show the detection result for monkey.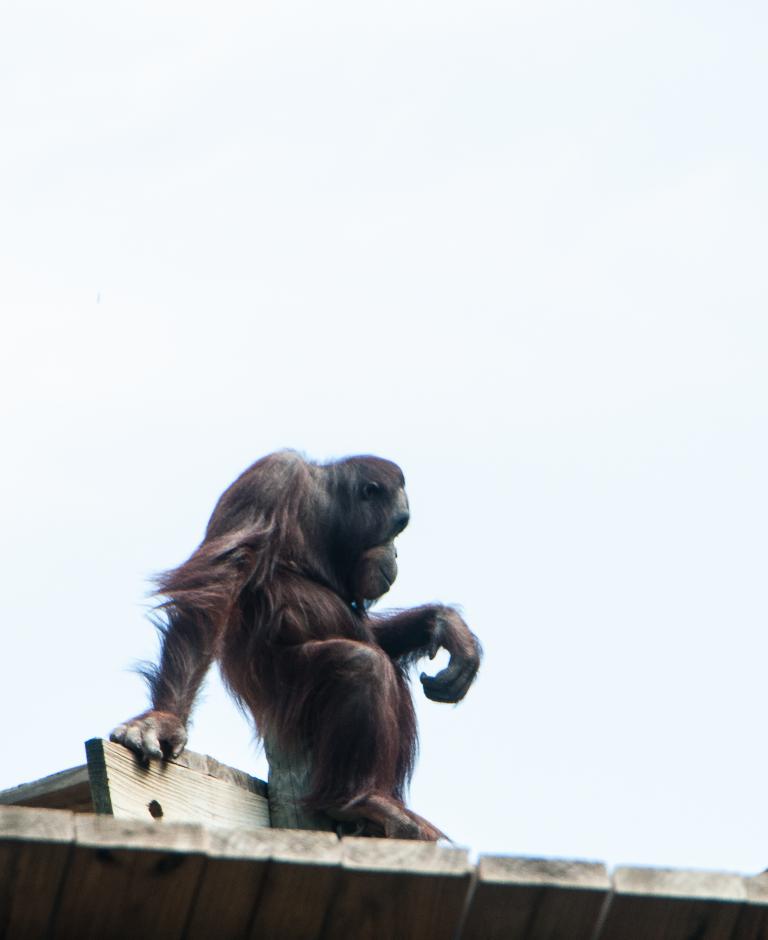
pyautogui.locateOnScreen(110, 449, 481, 839).
